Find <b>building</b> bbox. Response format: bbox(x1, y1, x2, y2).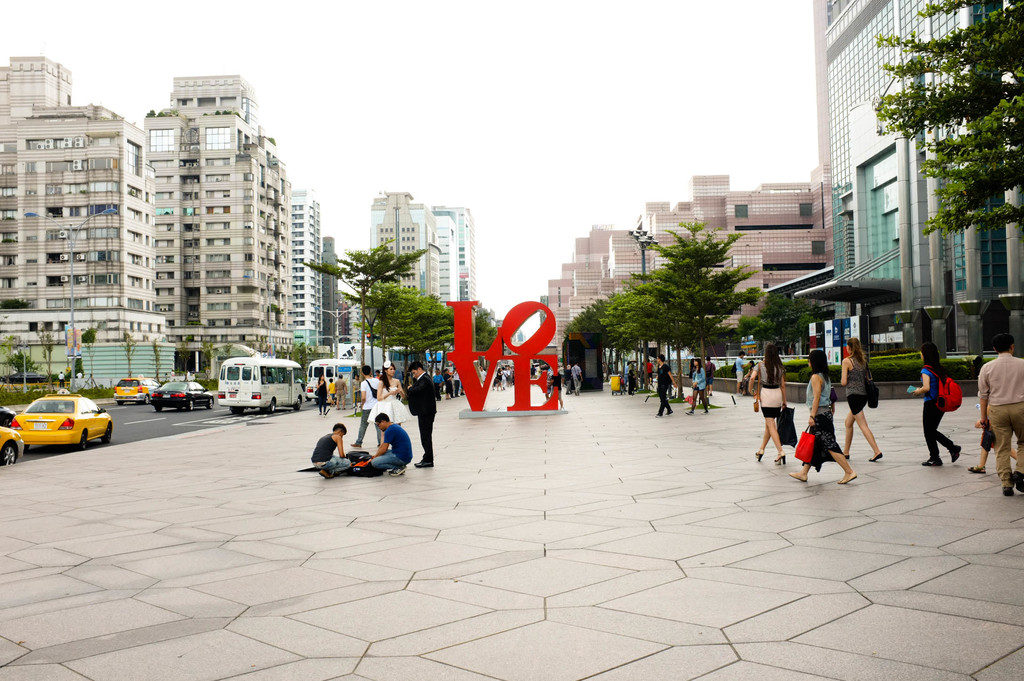
bbox(370, 191, 440, 300).
